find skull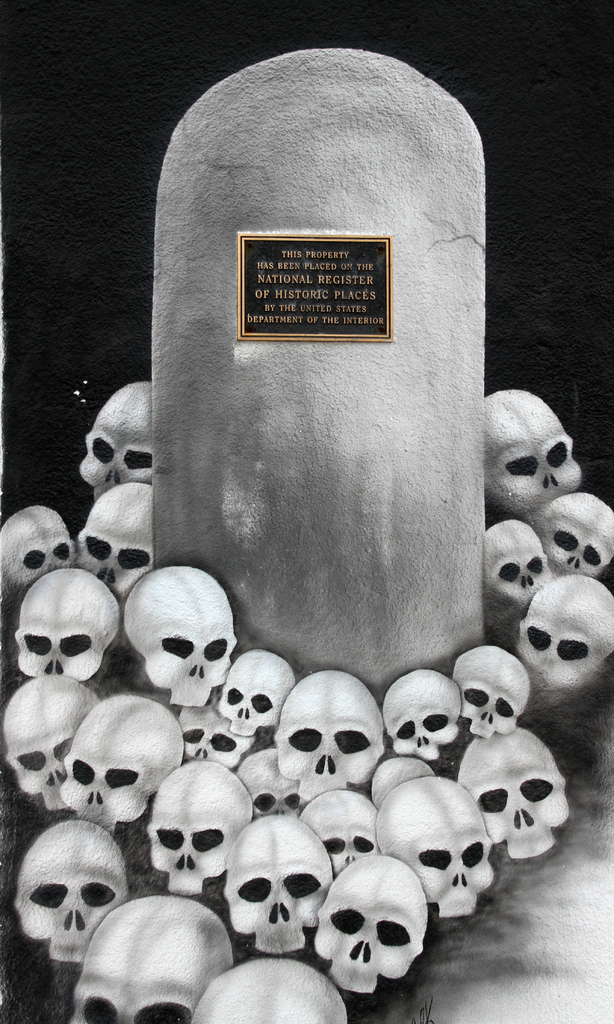
x1=0, y1=676, x2=103, y2=819
